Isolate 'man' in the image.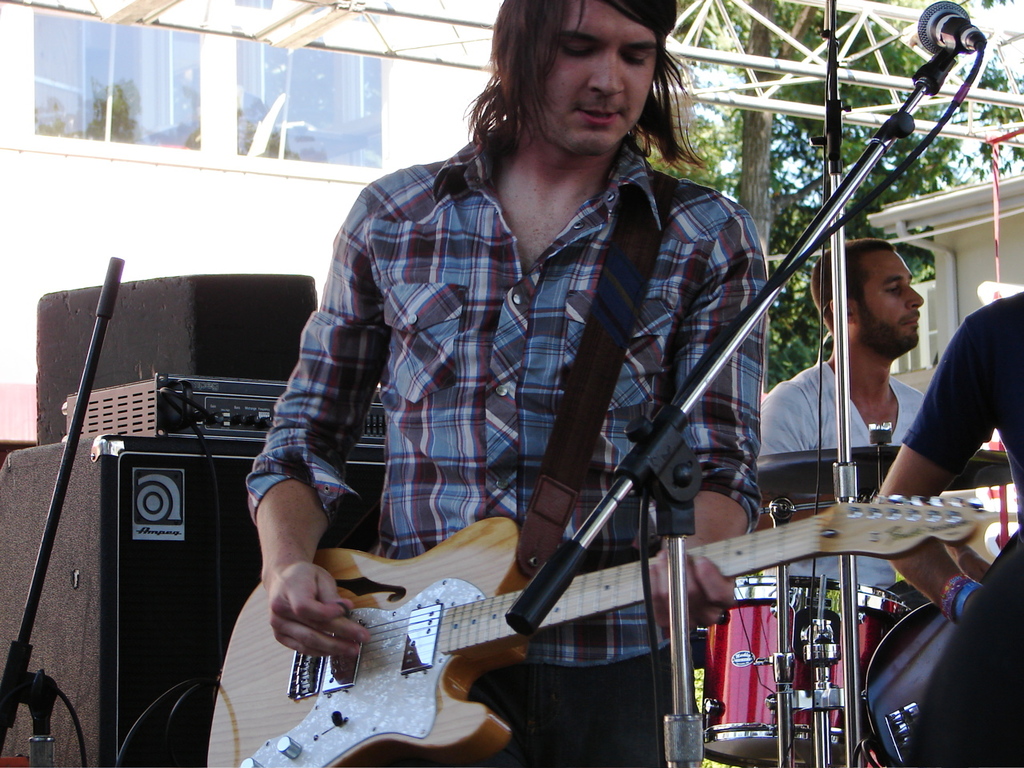
Isolated region: pyautogui.locateOnScreen(246, 0, 899, 750).
